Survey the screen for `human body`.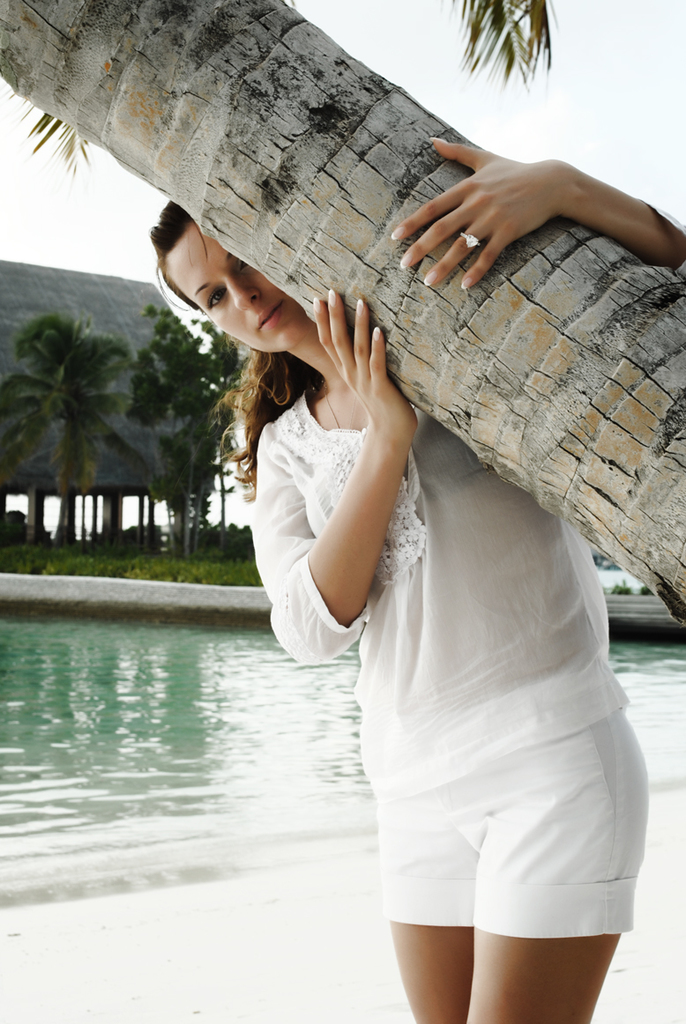
Survey found: x1=194, y1=85, x2=632, y2=1002.
